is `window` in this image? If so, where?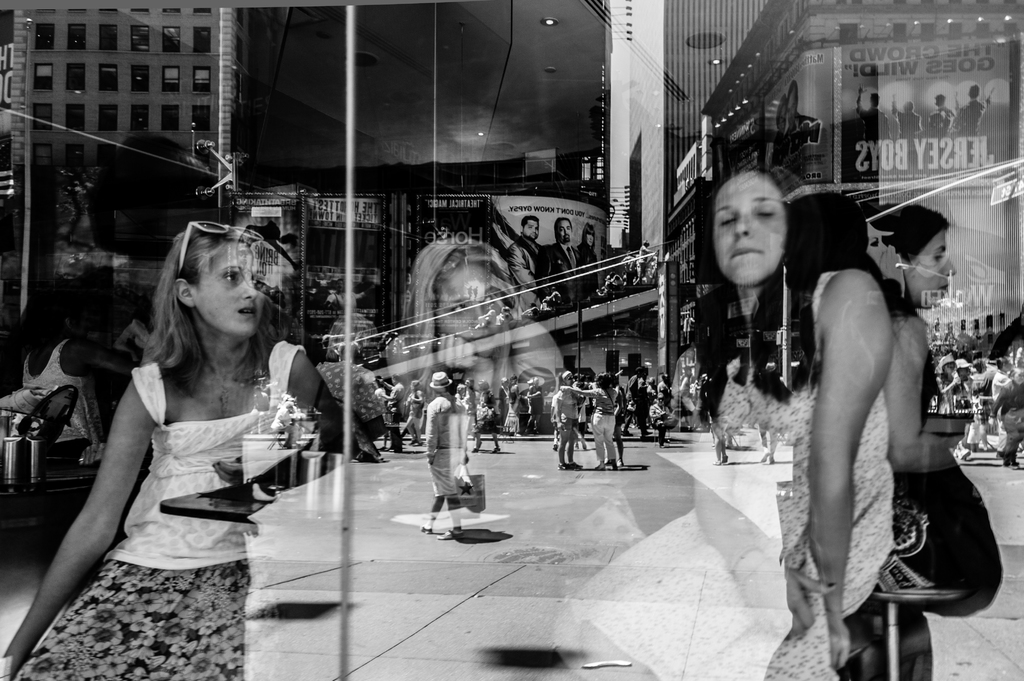
Yes, at <box>61,103,86,132</box>.
